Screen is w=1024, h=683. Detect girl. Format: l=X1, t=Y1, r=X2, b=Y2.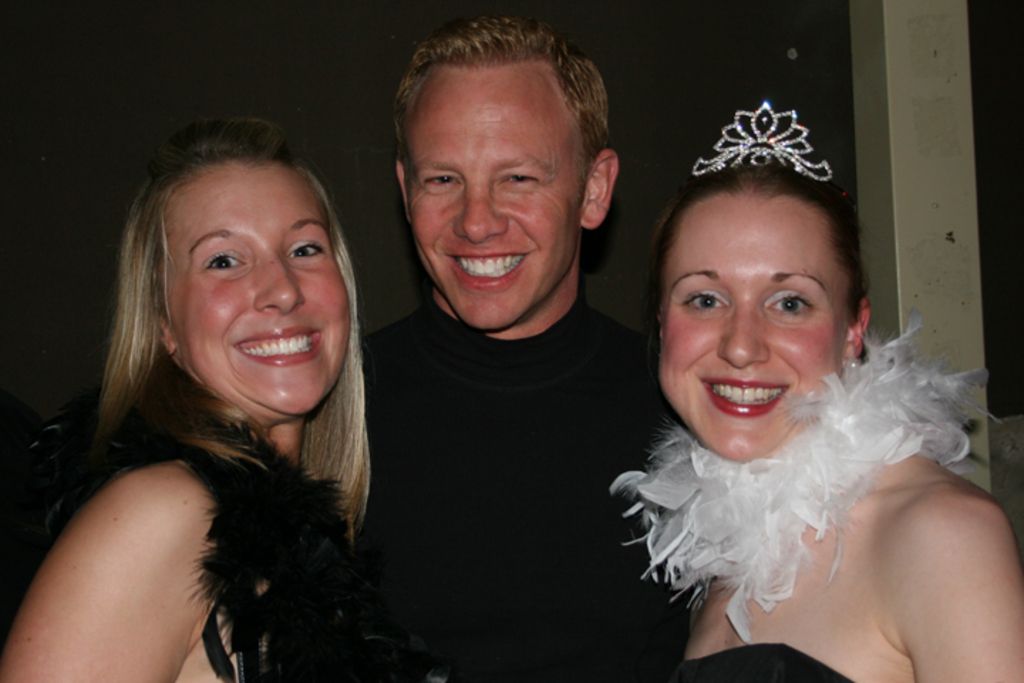
l=660, t=165, r=1023, b=682.
